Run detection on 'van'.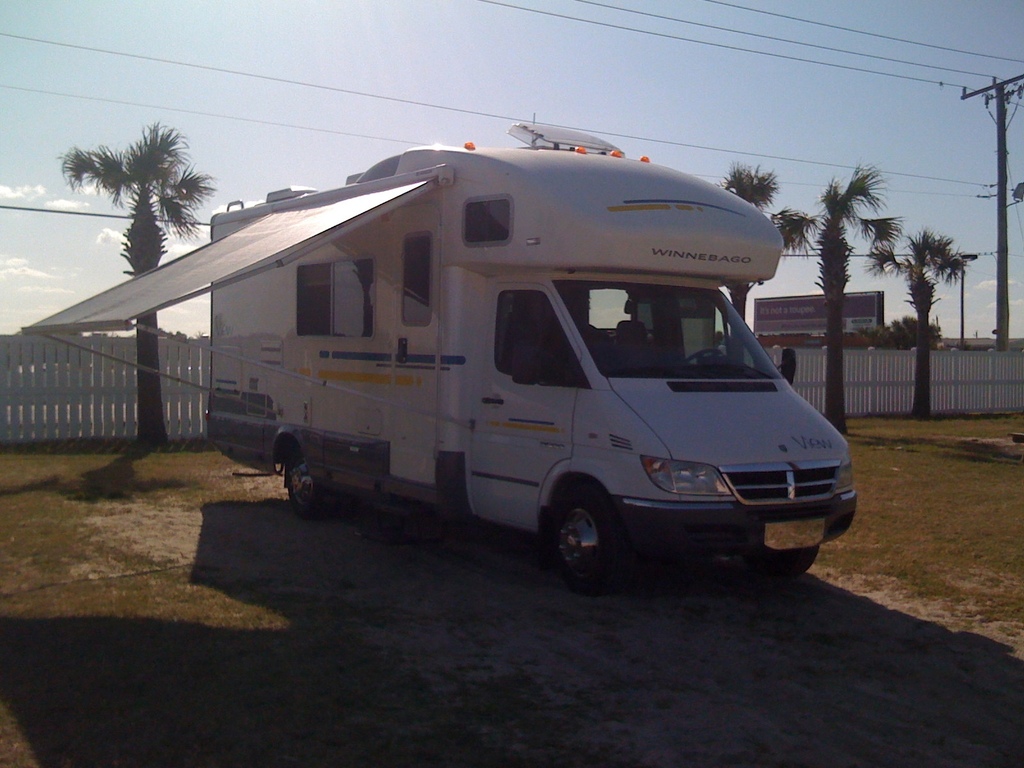
Result: bbox=(17, 114, 856, 598).
